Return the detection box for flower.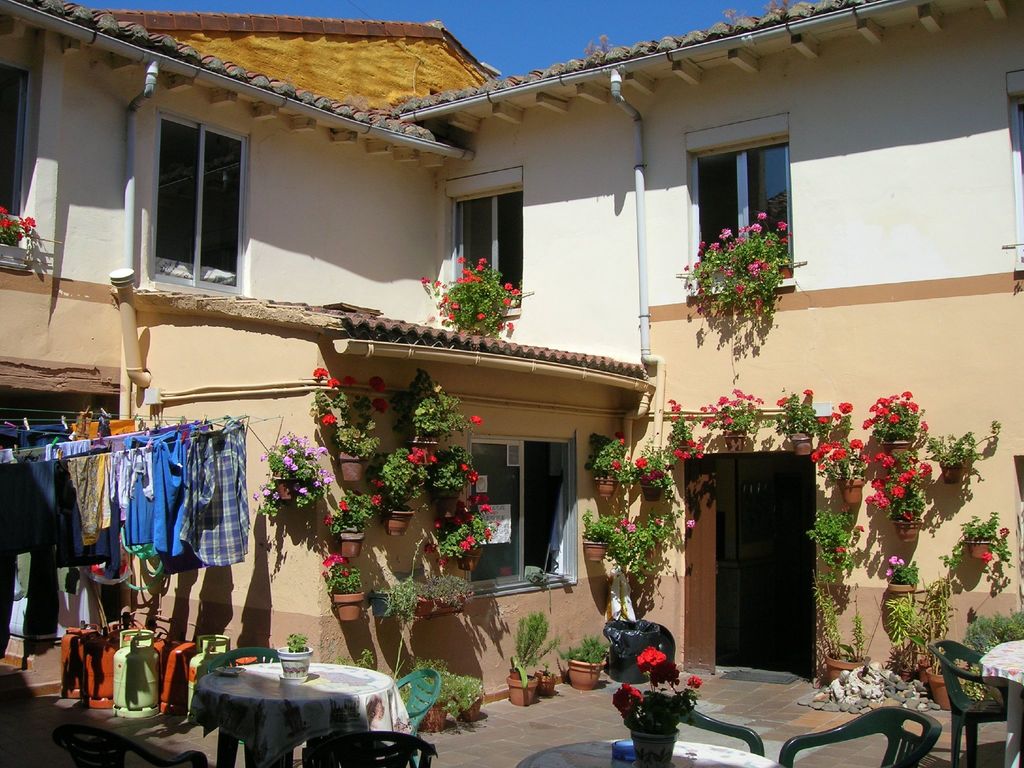
(left=823, top=442, right=835, bottom=452).
